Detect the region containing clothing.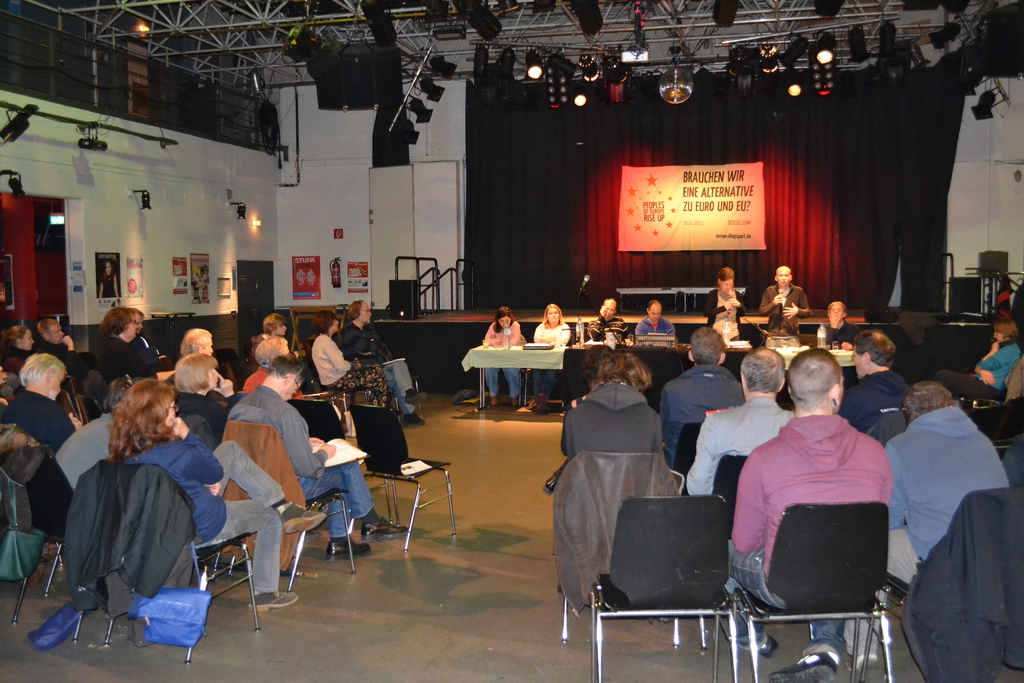
[562,375,675,467].
